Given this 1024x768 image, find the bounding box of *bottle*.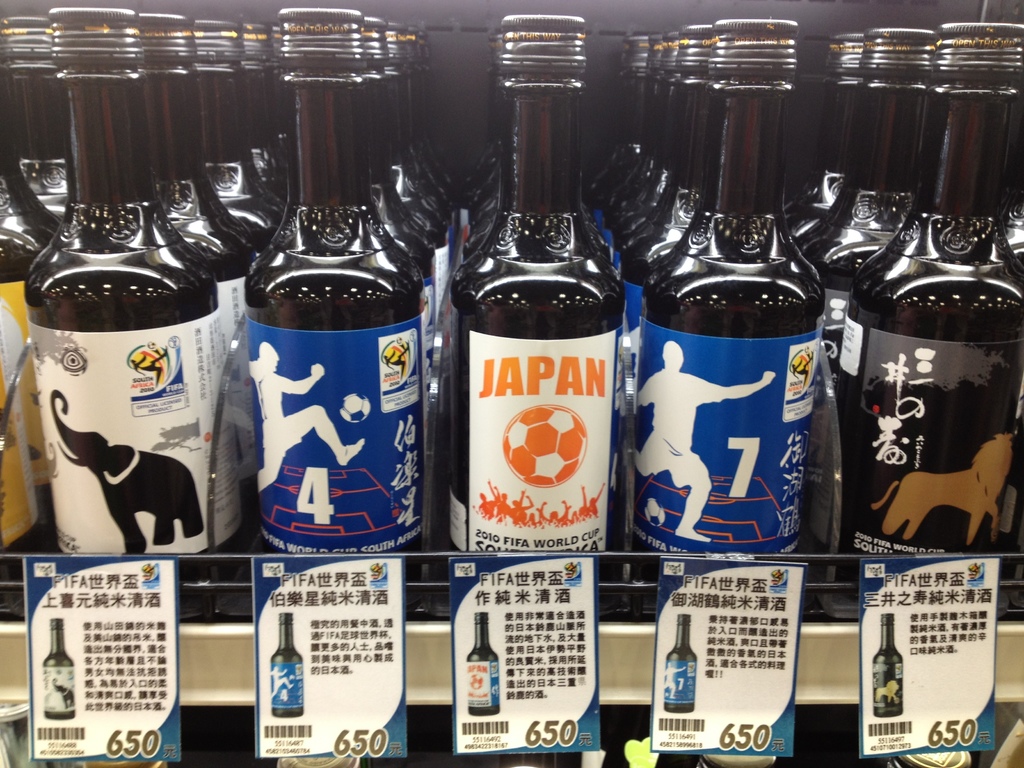
select_region(0, 79, 88, 256).
